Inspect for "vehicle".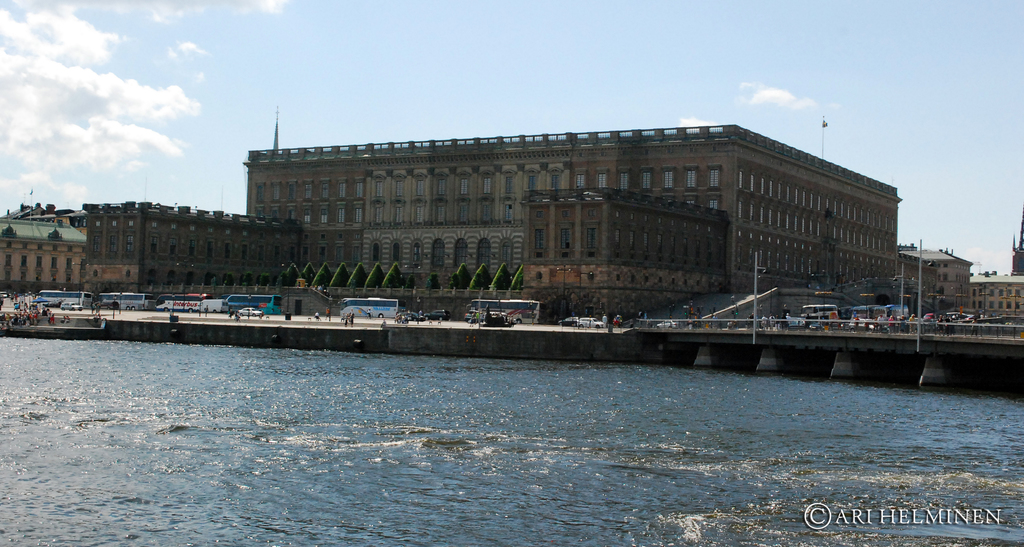
Inspection: {"x1": 33, "y1": 289, "x2": 92, "y2": 304}.
